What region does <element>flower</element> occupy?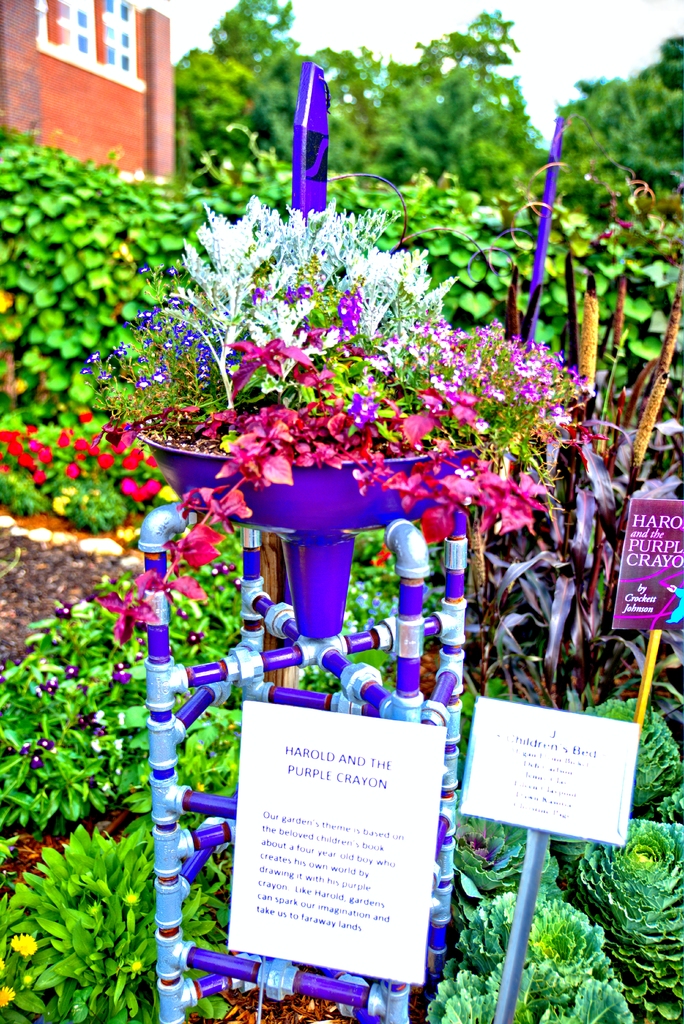
(x1=464, y1=461, x2=546, y2=541).
